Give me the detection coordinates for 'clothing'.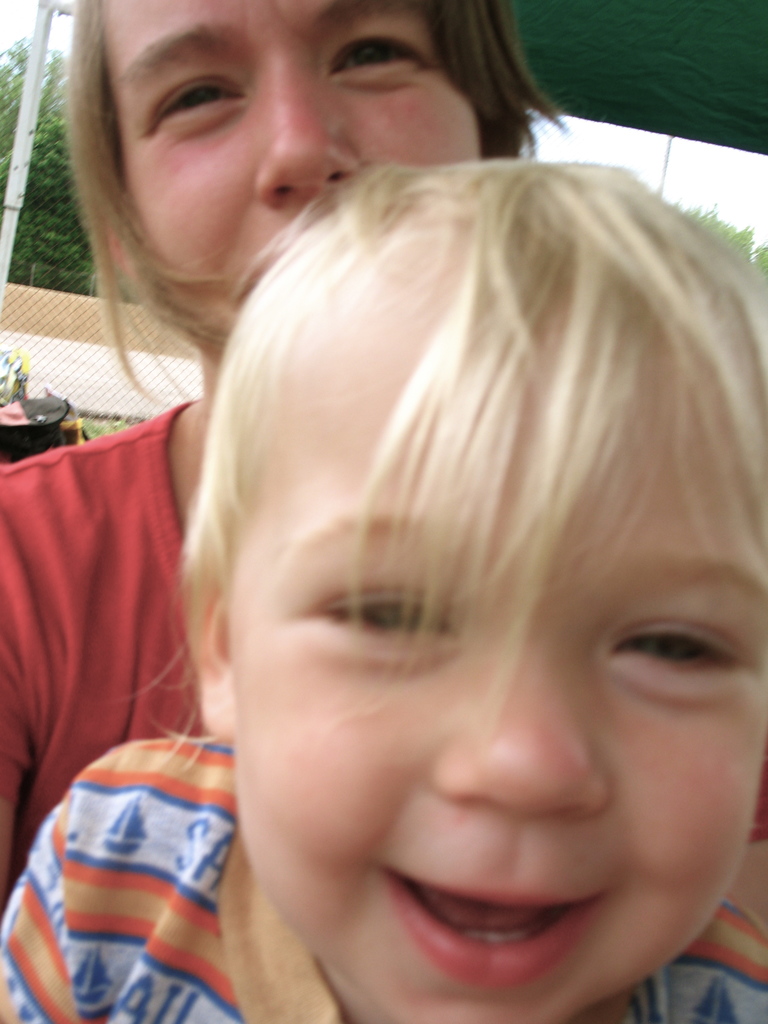
<box>0,752,767,1023</box>.
